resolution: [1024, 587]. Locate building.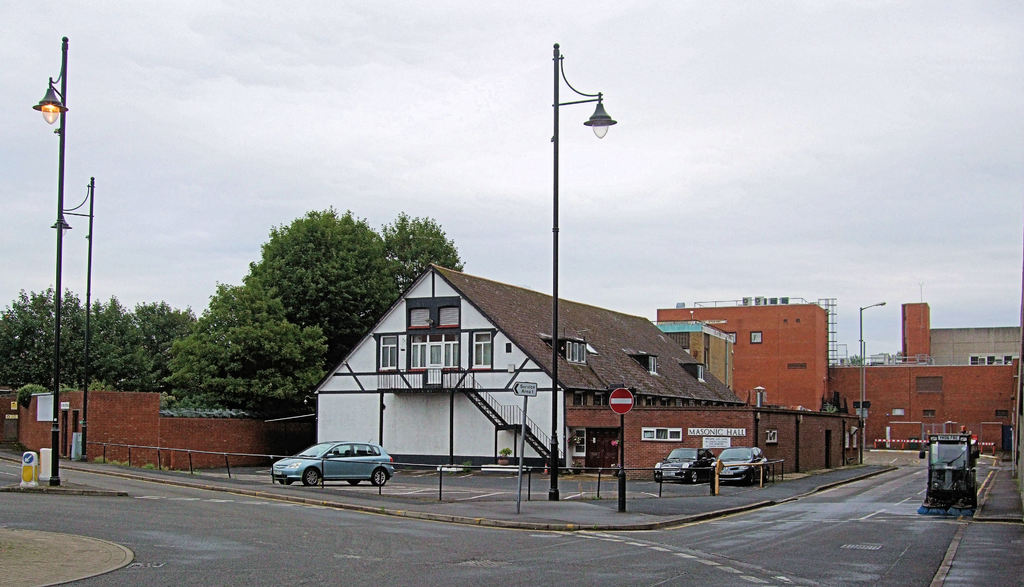
<region>316, 258, 744, 479</region>.
